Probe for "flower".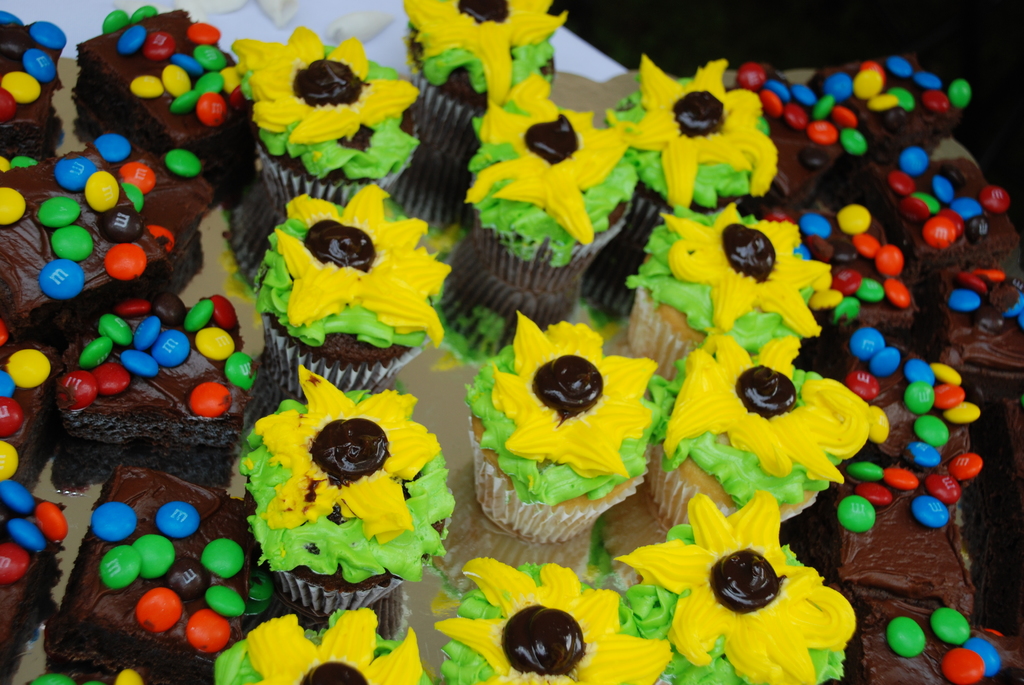
Probe result: {"x1": 279, "y1": 183, "x2": 451, "y2": 347}.
